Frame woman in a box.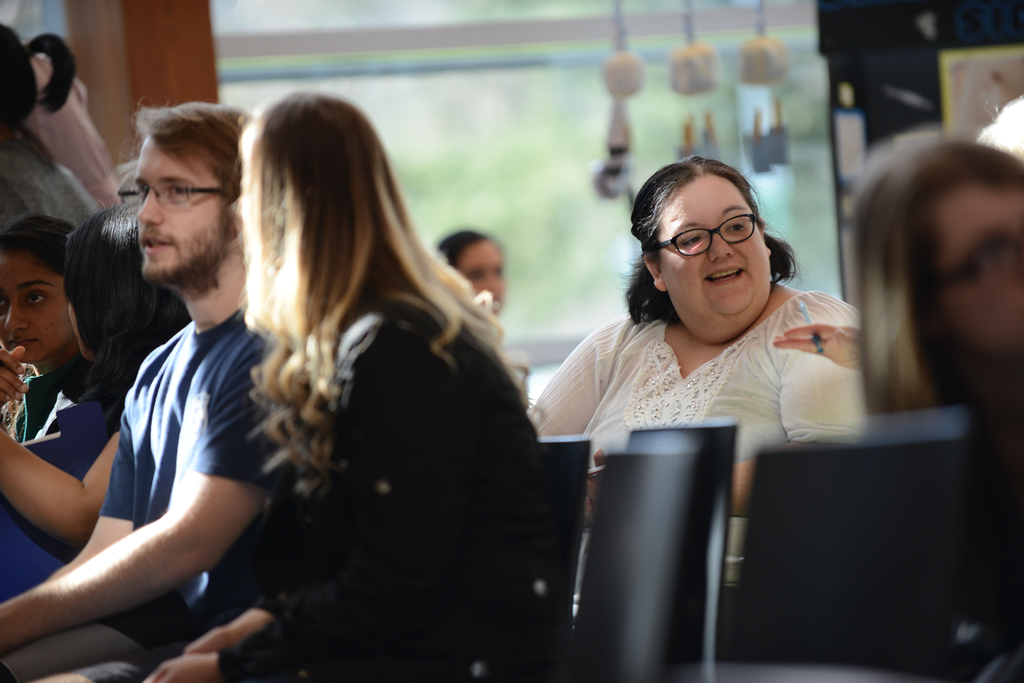
region(521, 152, 873, 607).
